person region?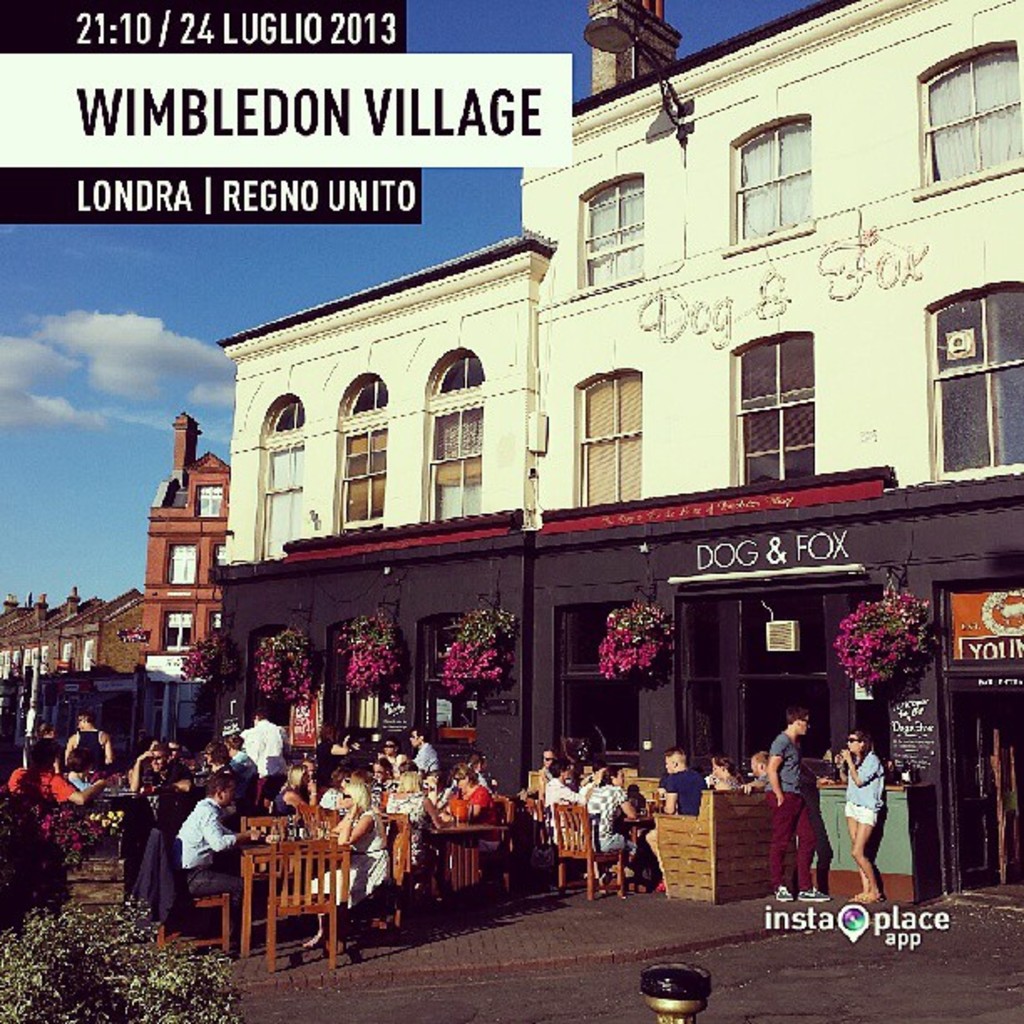
box(637, 746, 703, 878)
